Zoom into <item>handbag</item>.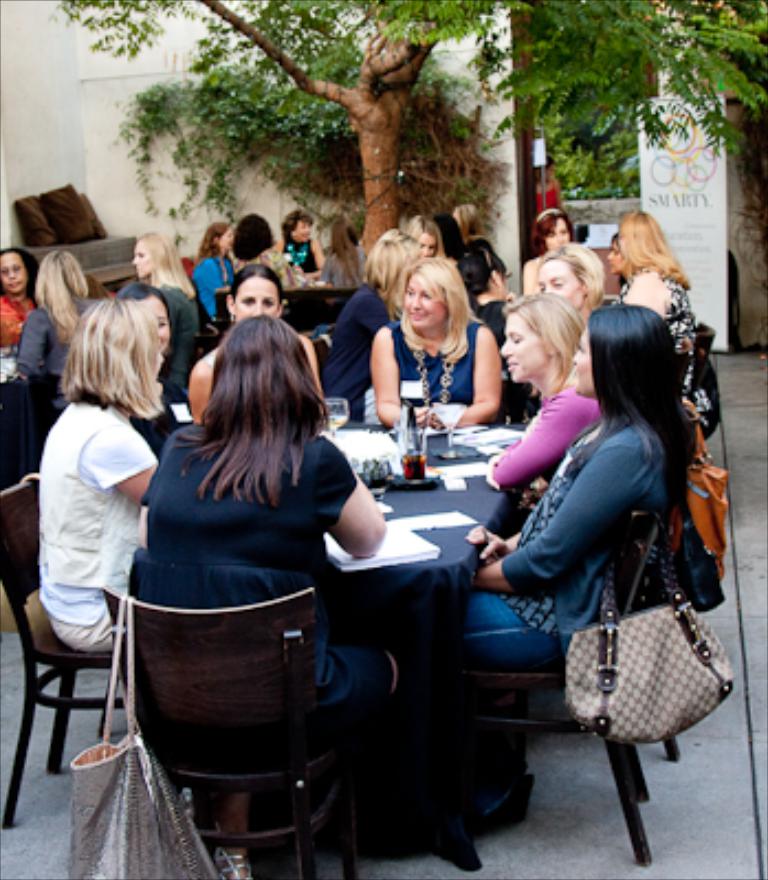
Zoom target: bbox=[555, 458, 737, 750].
